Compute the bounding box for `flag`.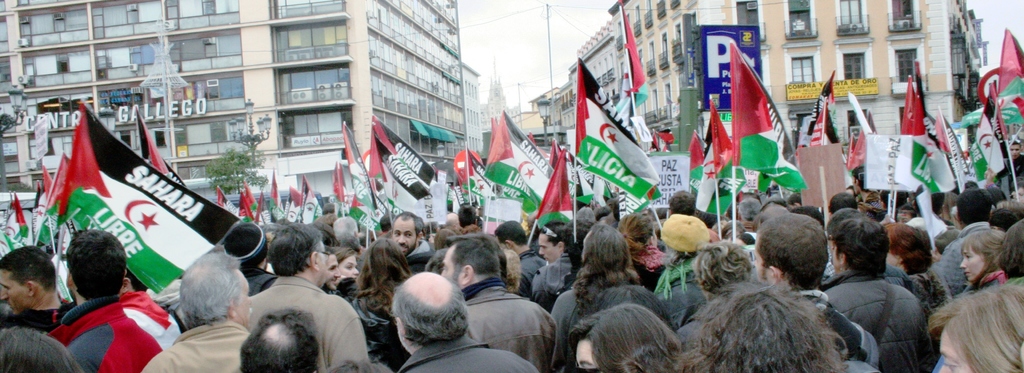
238:189:251:223.
